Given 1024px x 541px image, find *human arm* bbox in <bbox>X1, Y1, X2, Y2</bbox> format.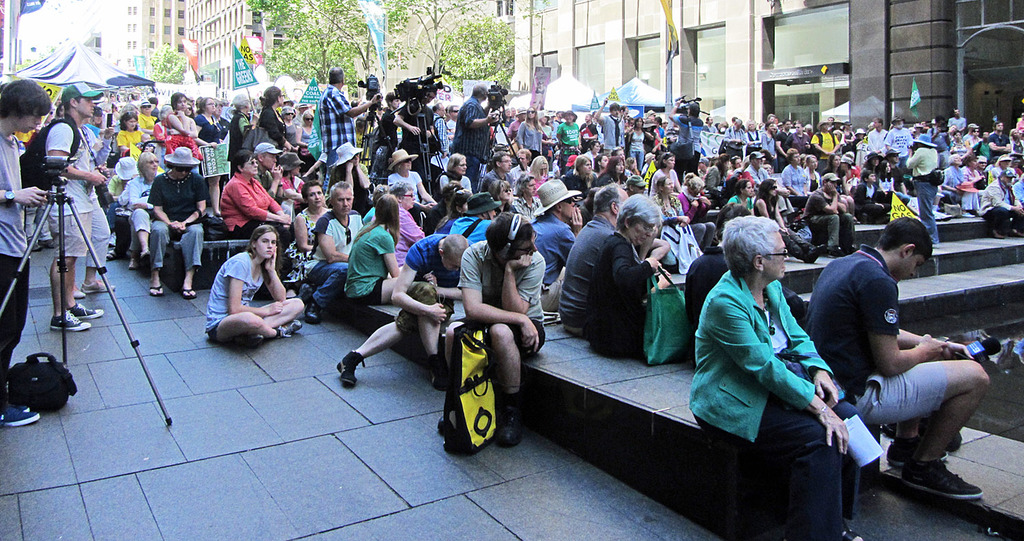
<bbox>771, 202, 788, 234</bbox>.
